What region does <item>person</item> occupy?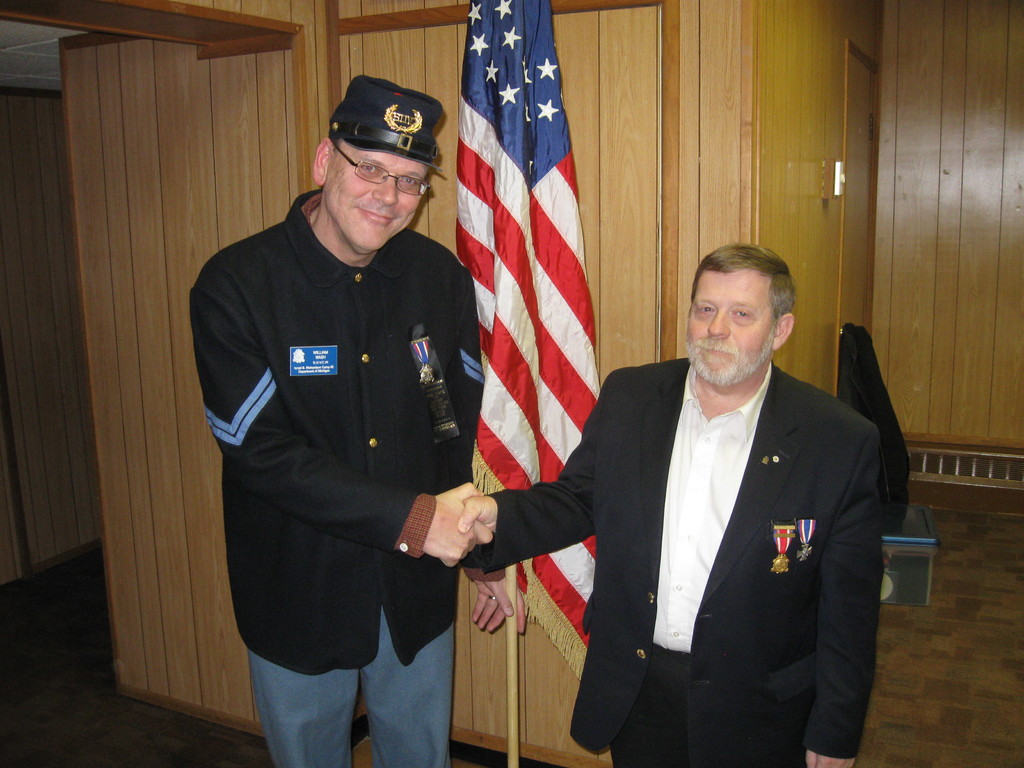
(454,243,884,767).
